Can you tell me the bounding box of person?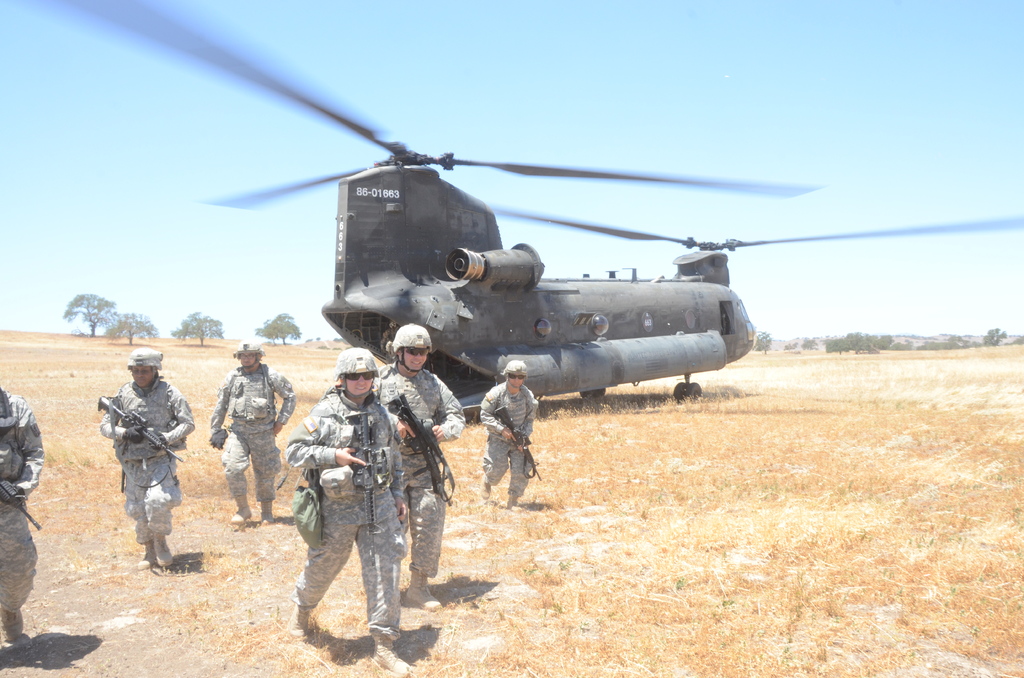
[left=360, top=311, right=447, bottom=617].
